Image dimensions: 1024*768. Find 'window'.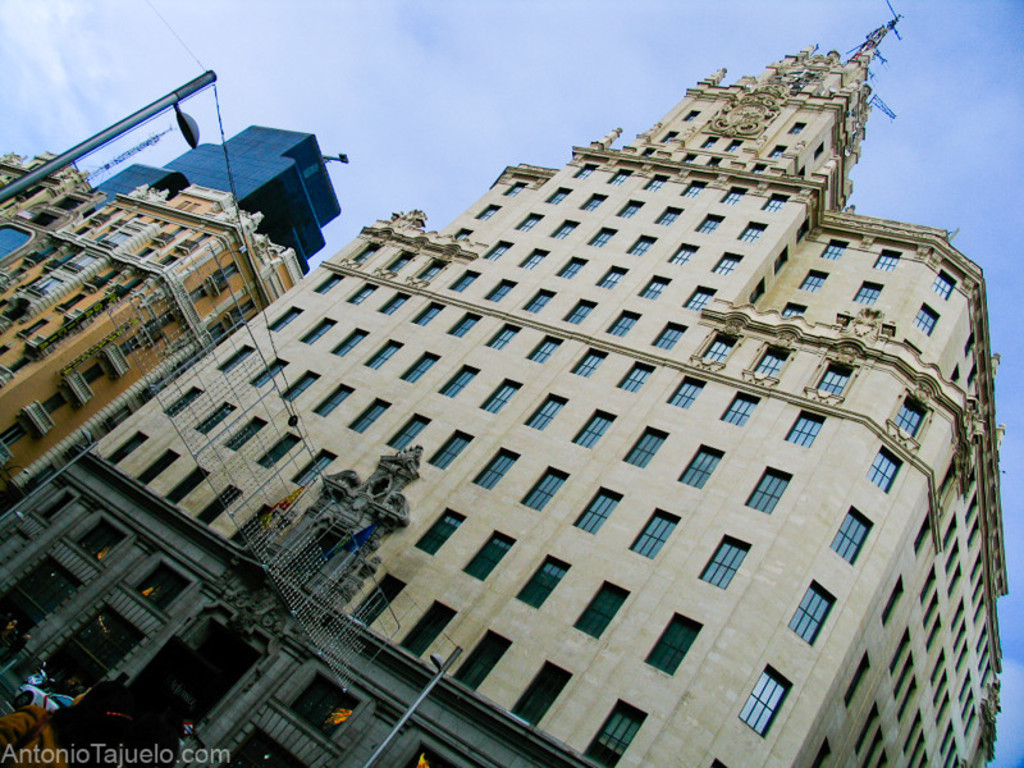
box(813, 142, 826, 160).
